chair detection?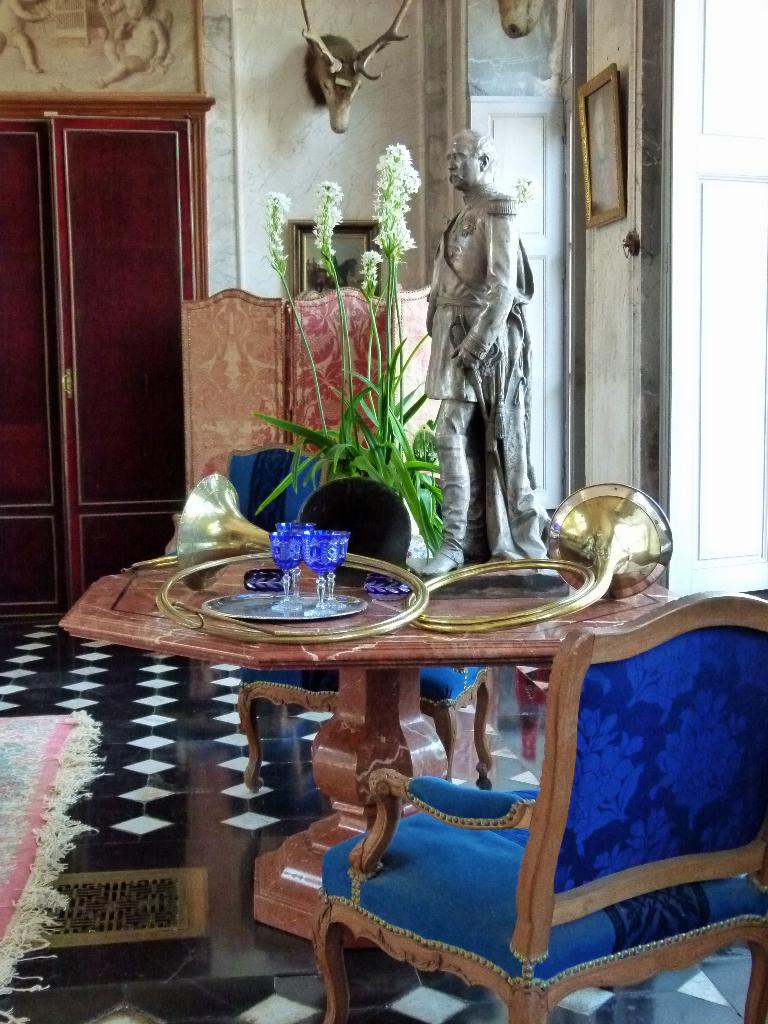
select_region(240, 659, 495, 798)
